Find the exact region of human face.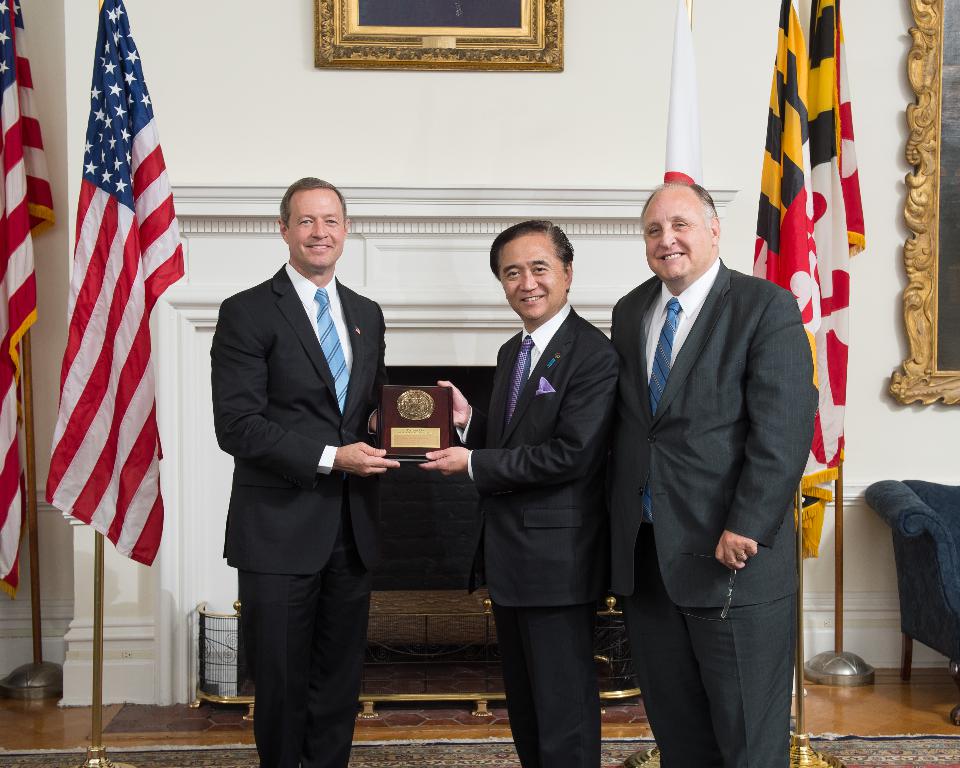
Exact region: (x1=499, y1=238, x2=565, y2=318).
